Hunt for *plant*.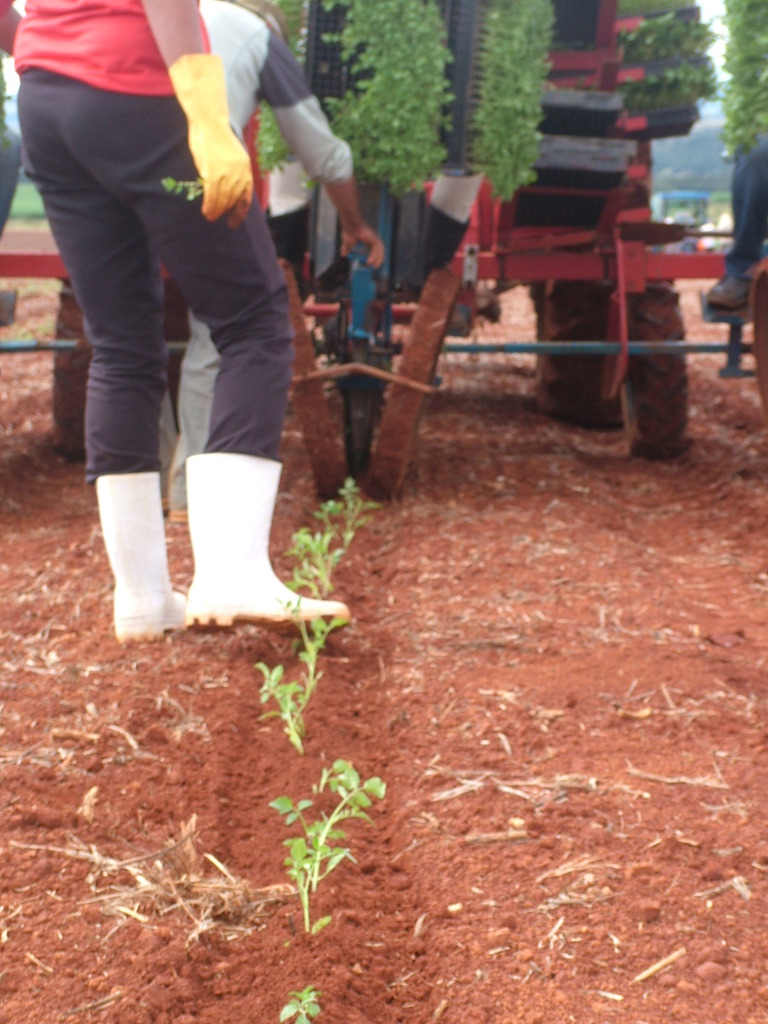
Hunted down at <bbox>313, 0, 457, 192</bbox>.
